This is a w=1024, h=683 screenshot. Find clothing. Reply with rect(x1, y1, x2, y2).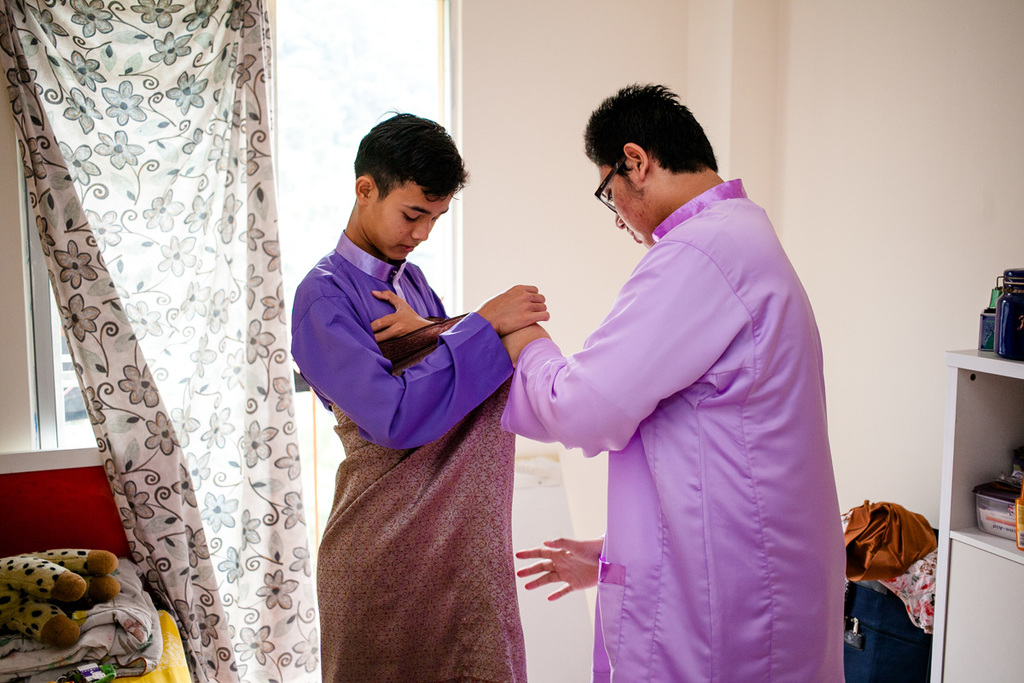
rect(290, 226, 509, 452).
